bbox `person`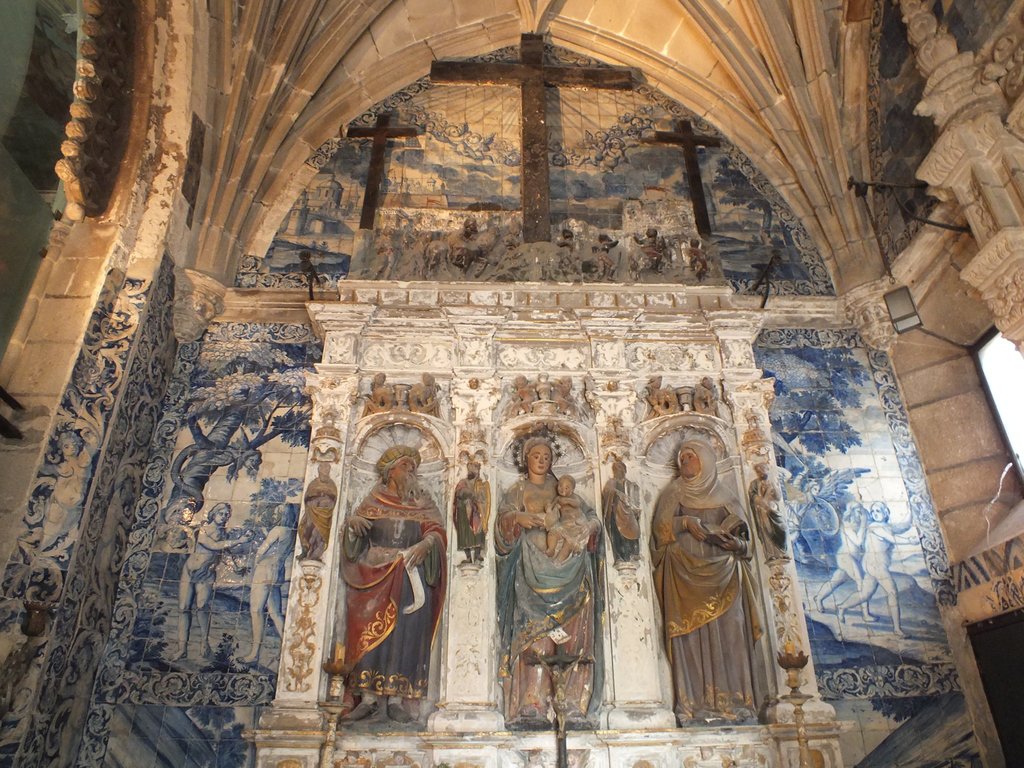
829, 494, 923, 636
